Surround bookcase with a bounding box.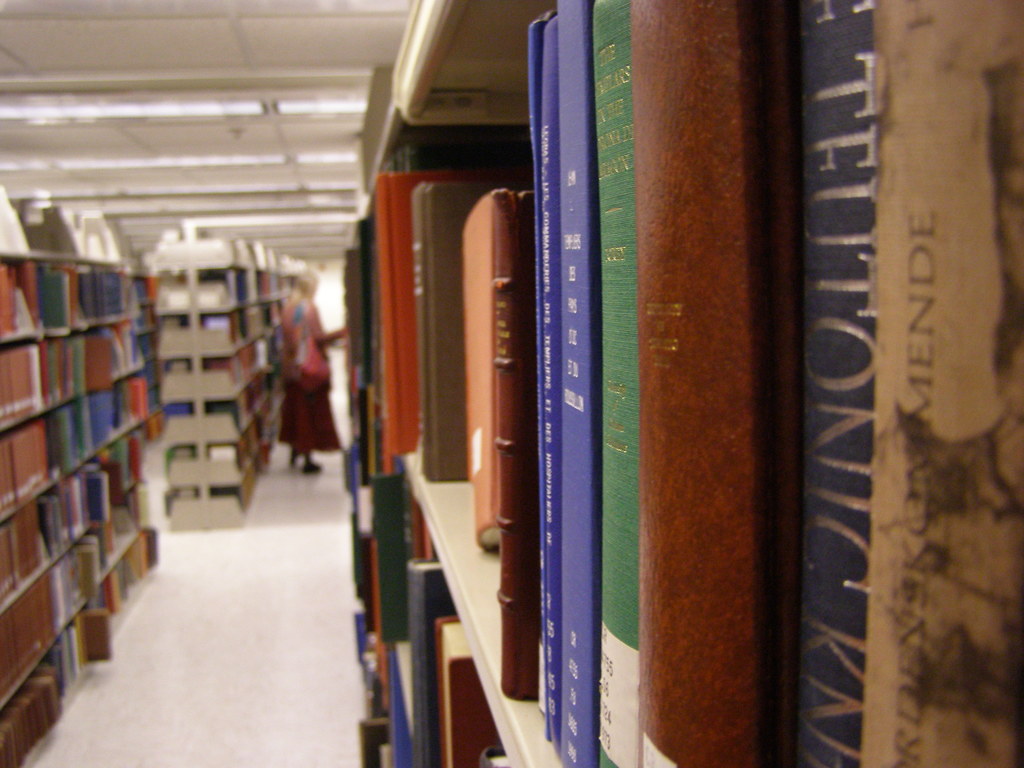
347/0/1023/767.
